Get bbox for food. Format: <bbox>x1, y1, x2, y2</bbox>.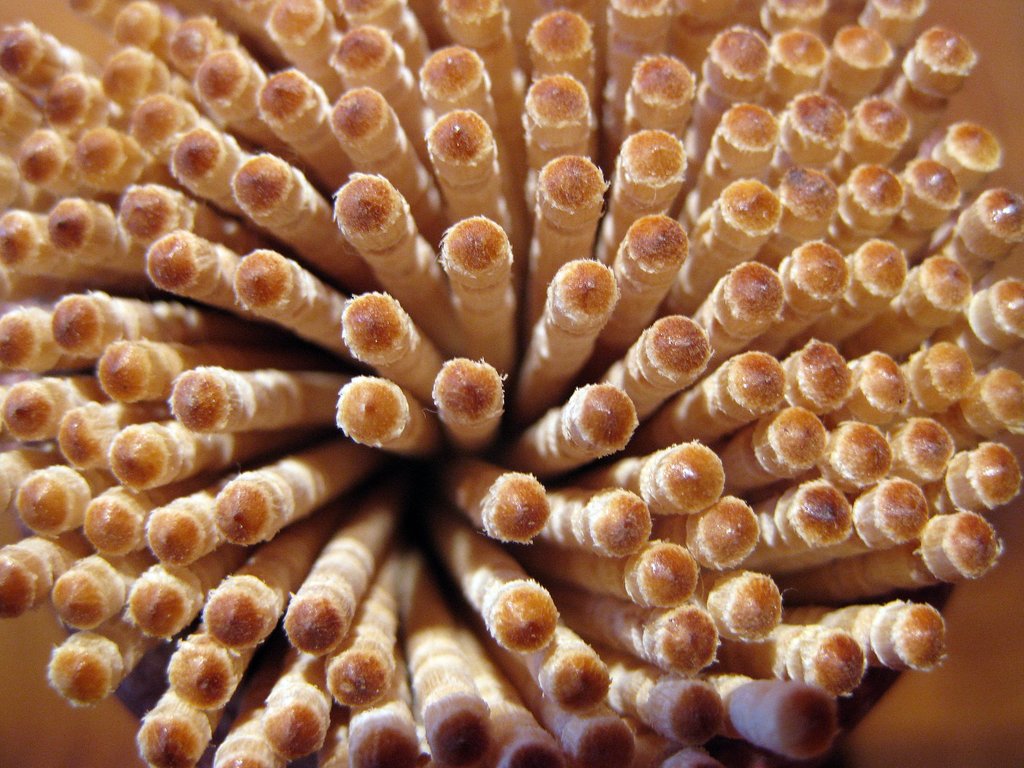
<bbox>1006, 186, 1023, 505</bbox>.
